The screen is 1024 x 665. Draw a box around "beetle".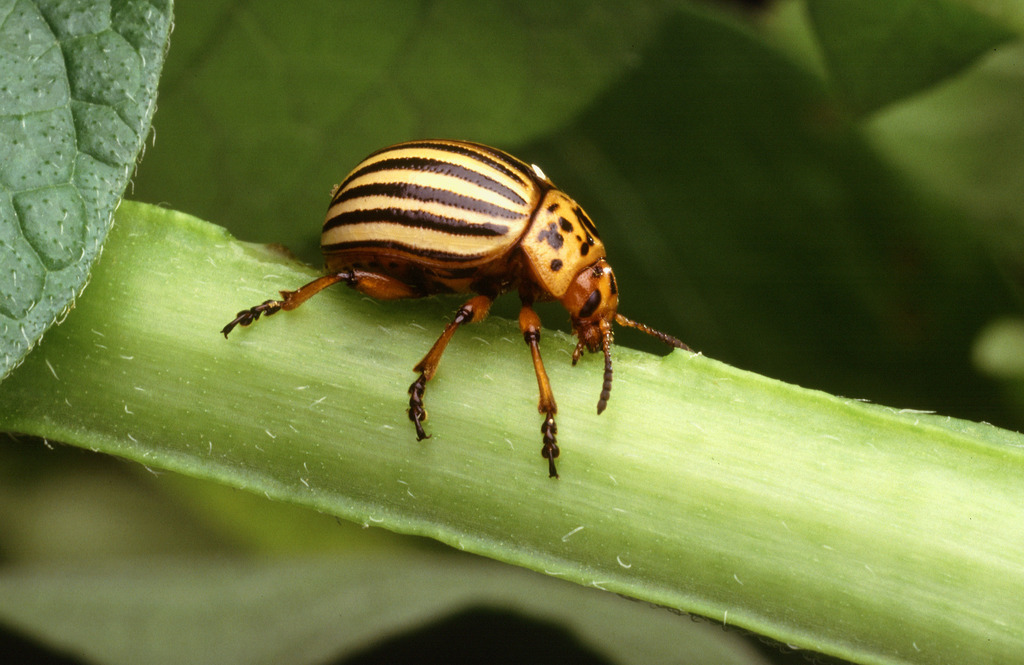
Rect(217, 131, 673, 464).
